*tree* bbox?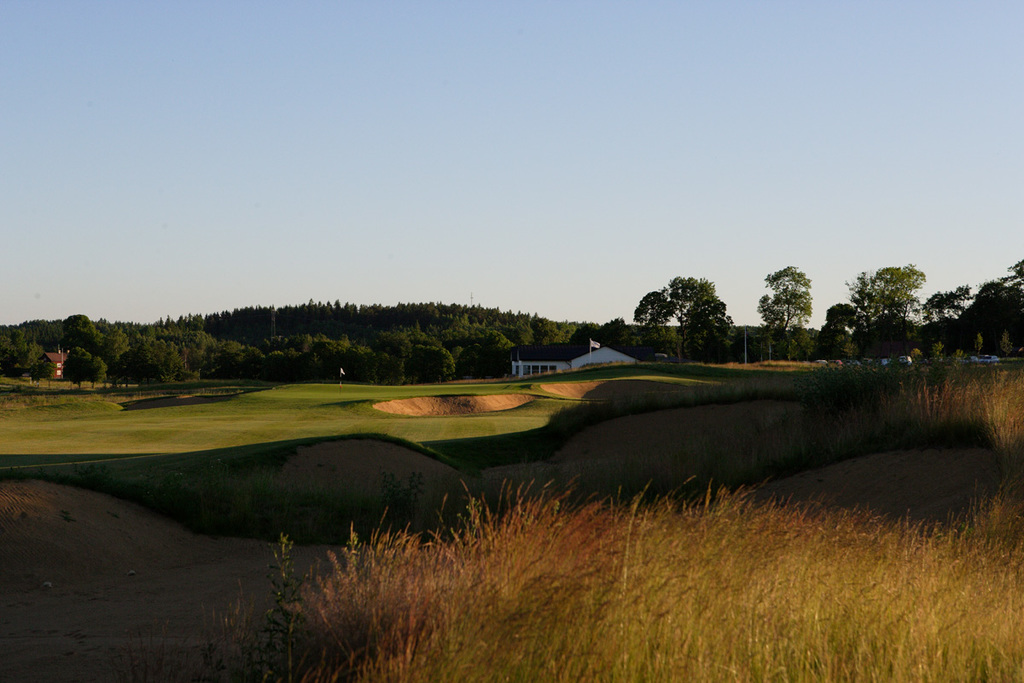
{"x1": 905, "y1": 274, "x2": 986, "y2": 351}
